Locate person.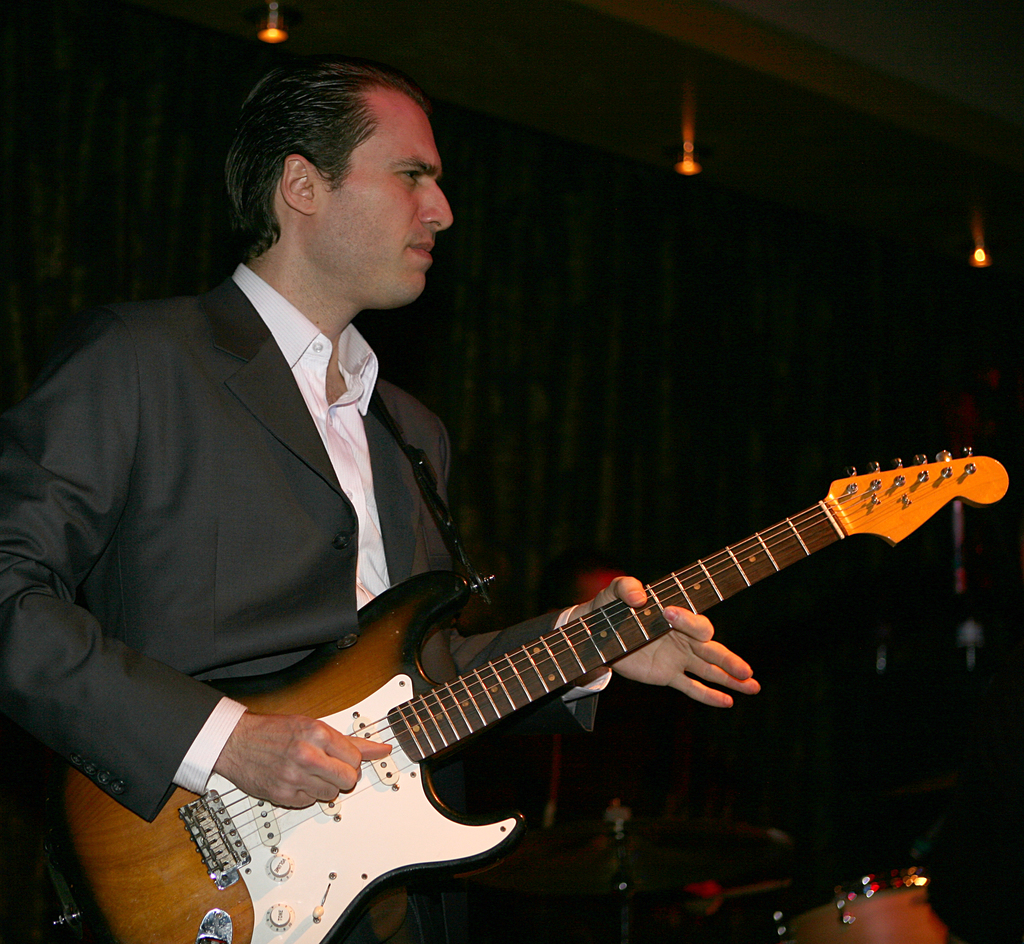
Bounding box: 0, 42, 763, 943.
